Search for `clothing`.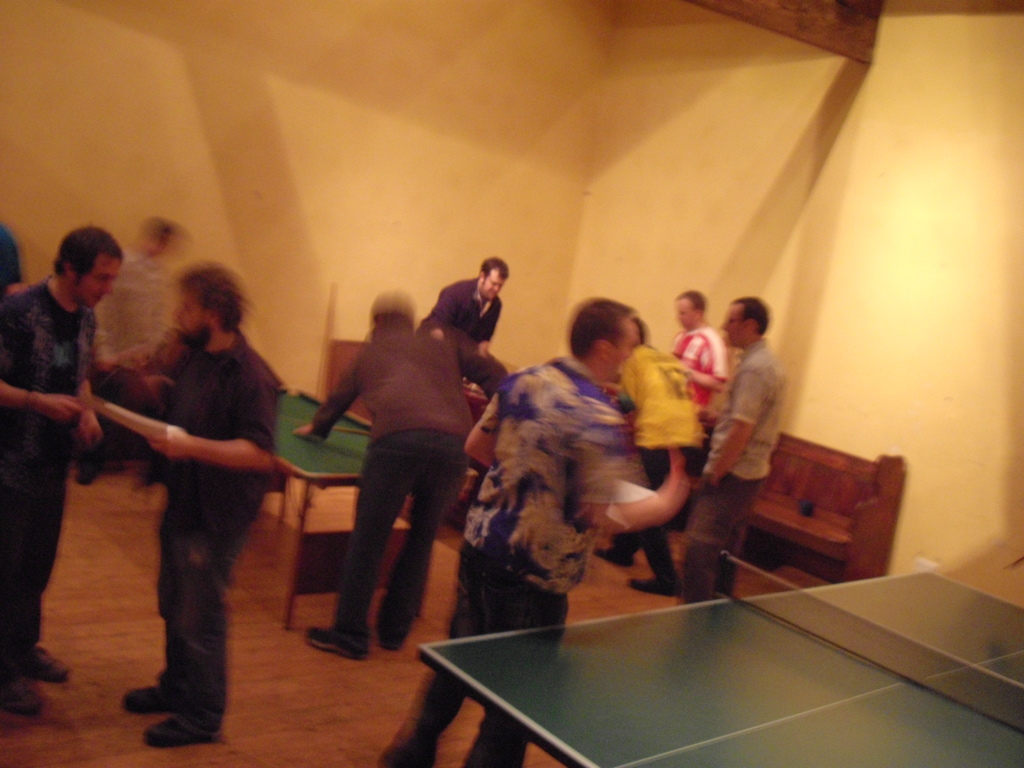
Found at x1=608, y1=342, x2=701, y2=597.
